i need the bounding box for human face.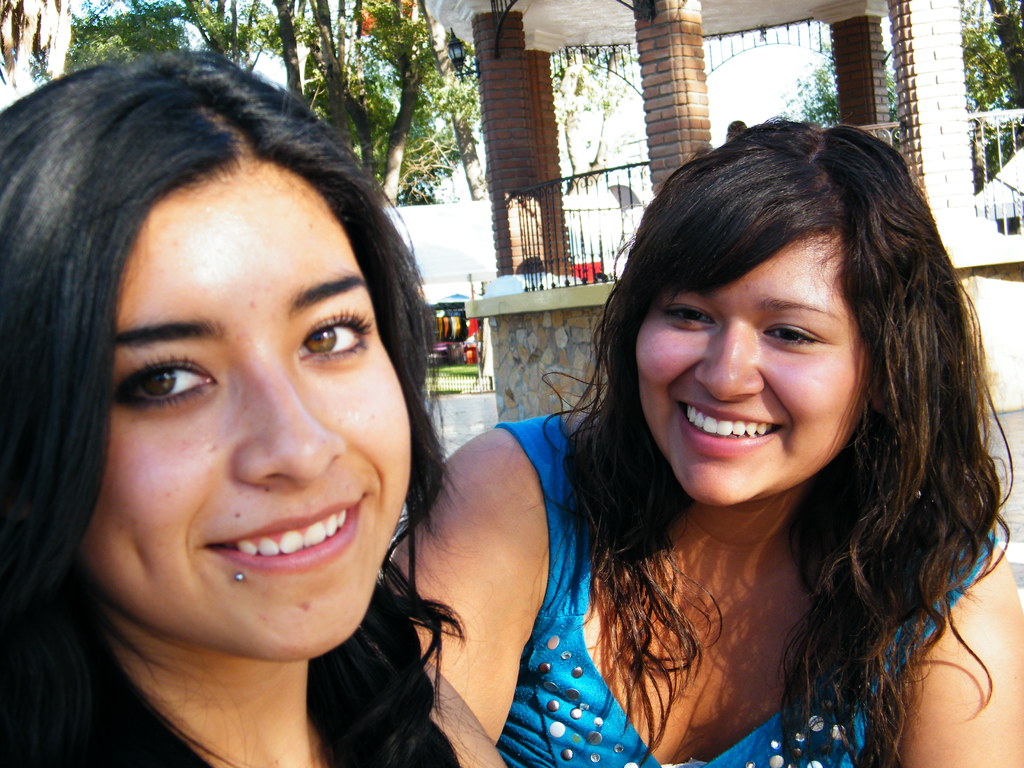
Here it is: box(80, 164, 412, 654).
